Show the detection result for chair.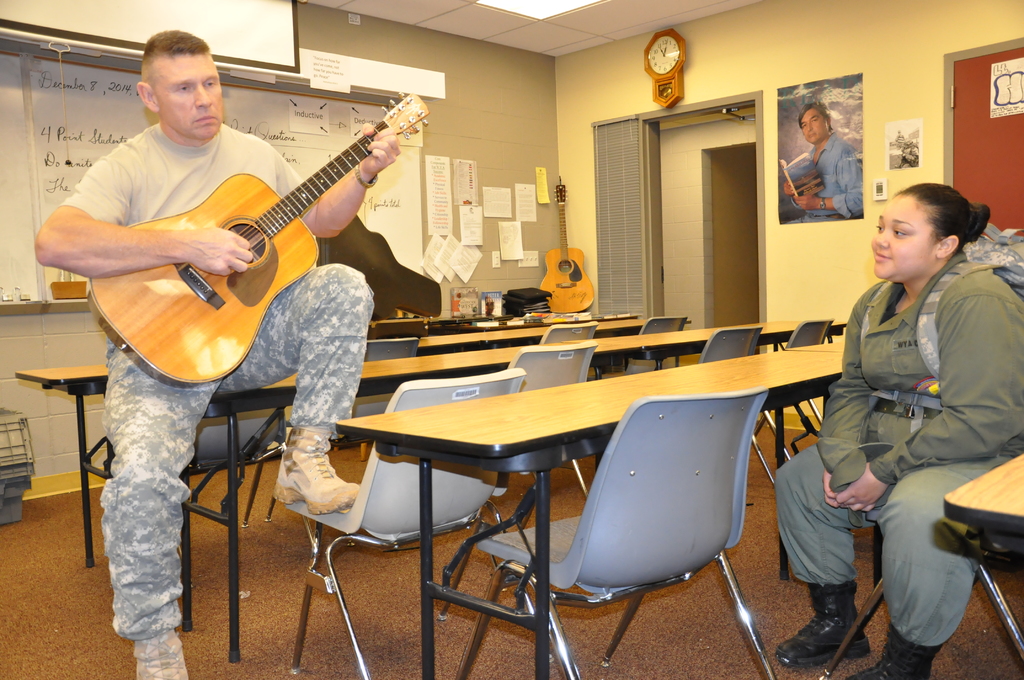
bbox(618, 318, 687, 373).
